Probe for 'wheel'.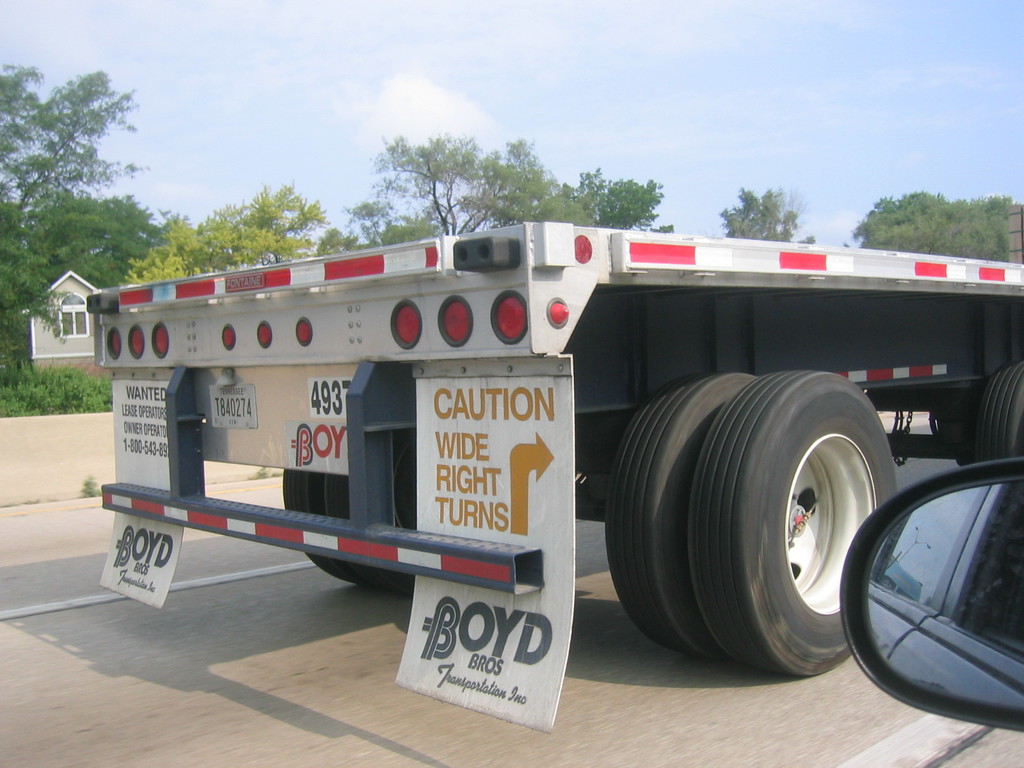
Probe result: (324,429,418,595).
